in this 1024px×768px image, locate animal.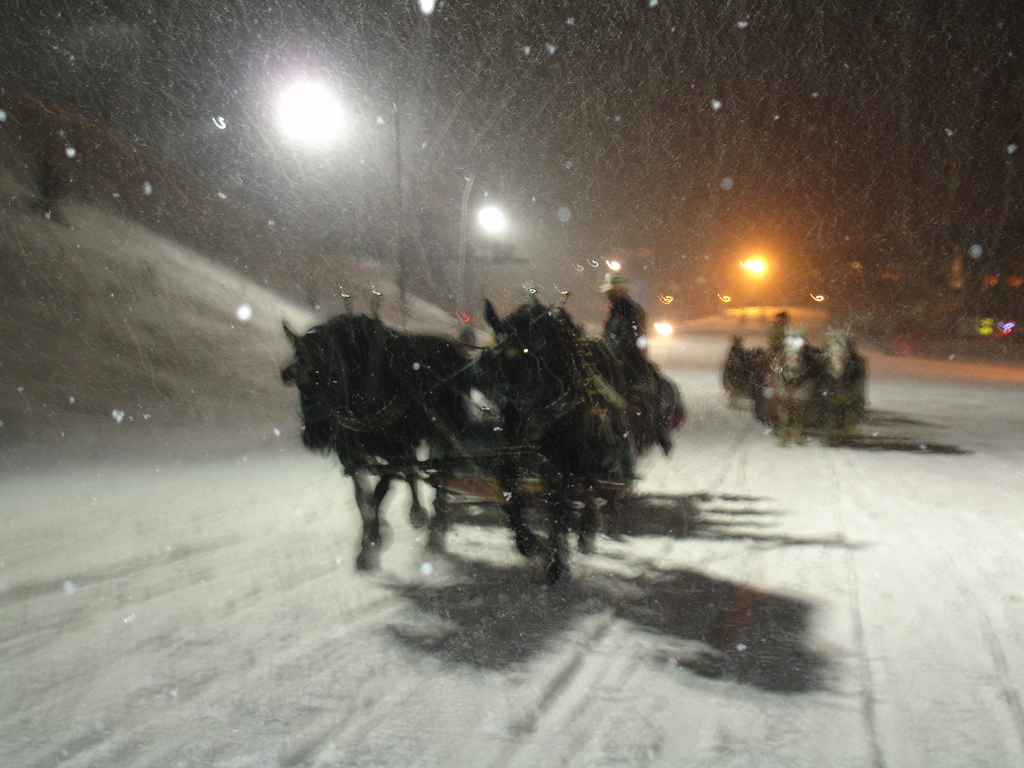
Bounding box: box=[473, 289, 627, 599].
